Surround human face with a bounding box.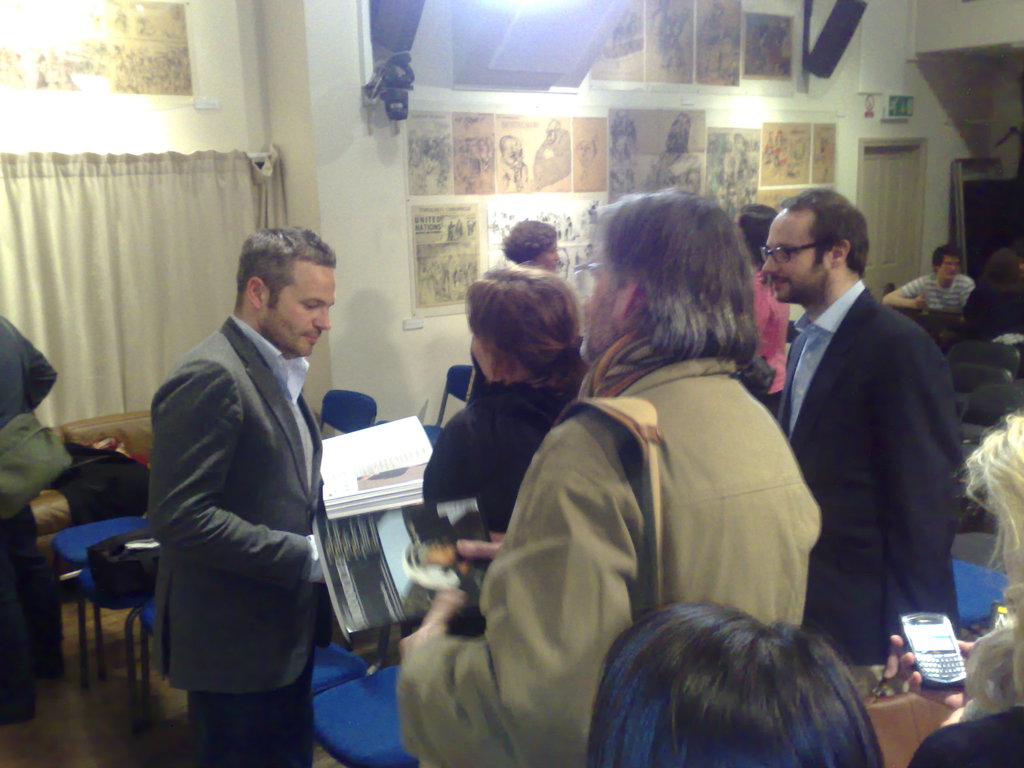
253/262/335/360.
